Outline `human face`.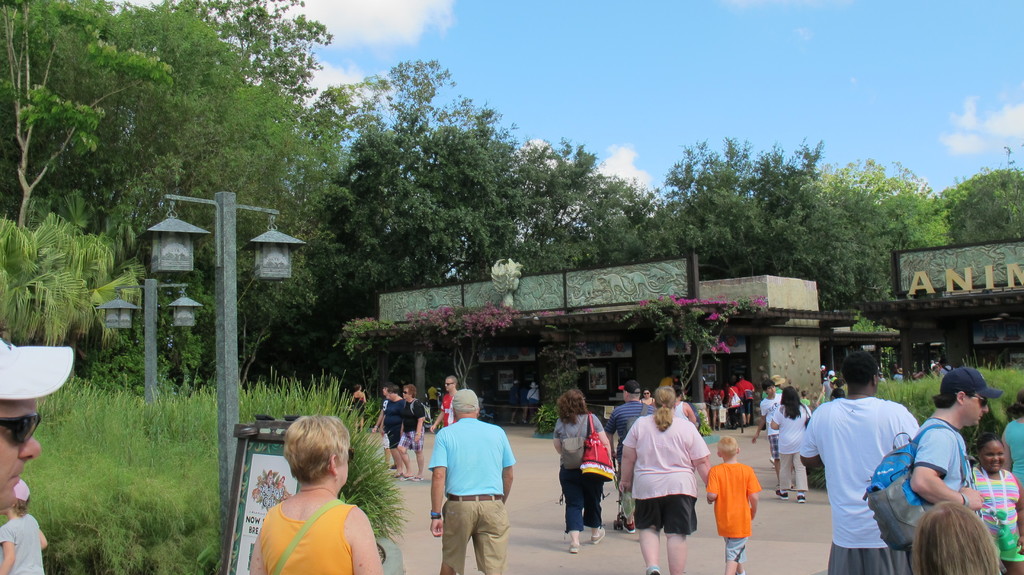
Outline: (x1=964, y1=391, x2=989, y2=426).
